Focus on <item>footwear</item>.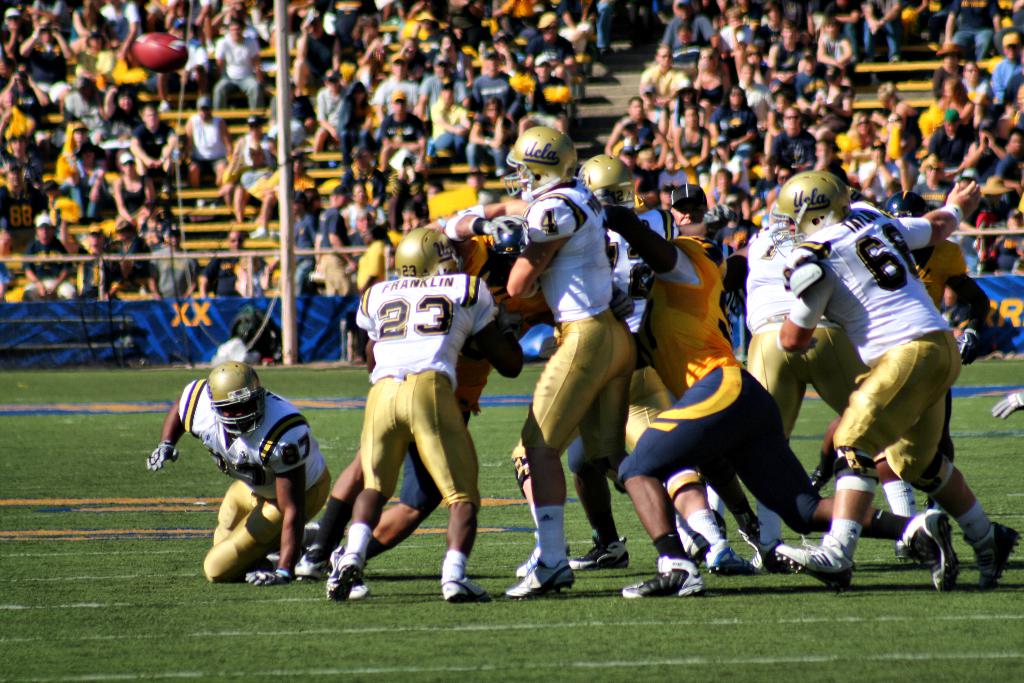
Focused at <box>708,540,753,575</box>.
